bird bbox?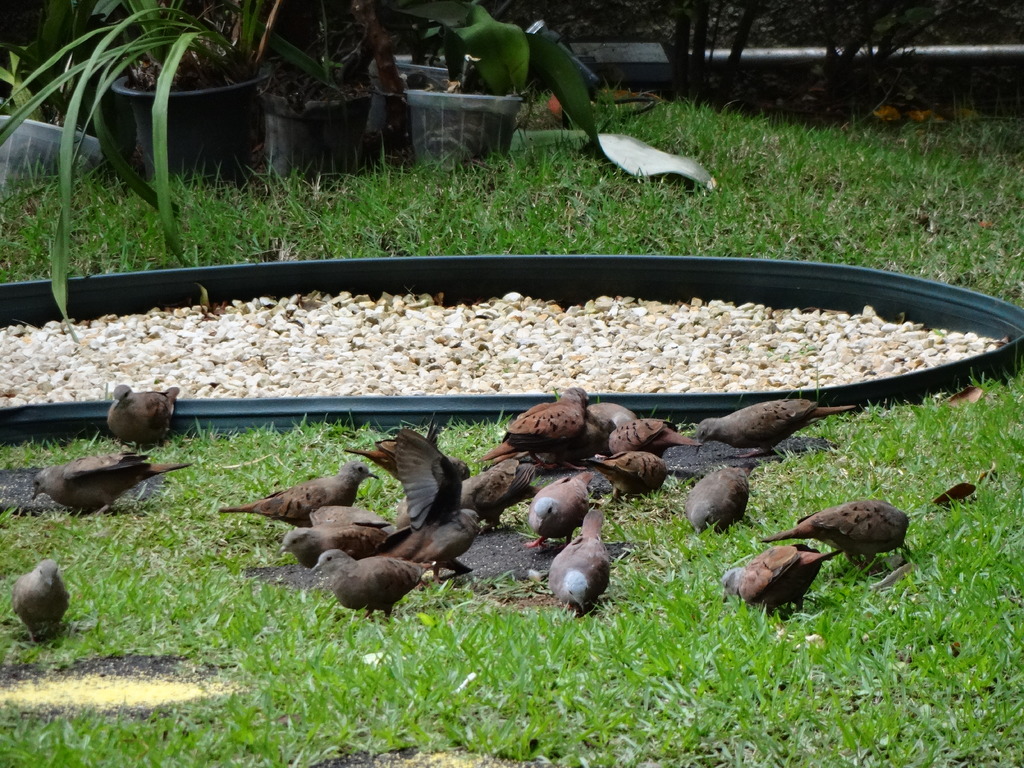
13/553/68/644
